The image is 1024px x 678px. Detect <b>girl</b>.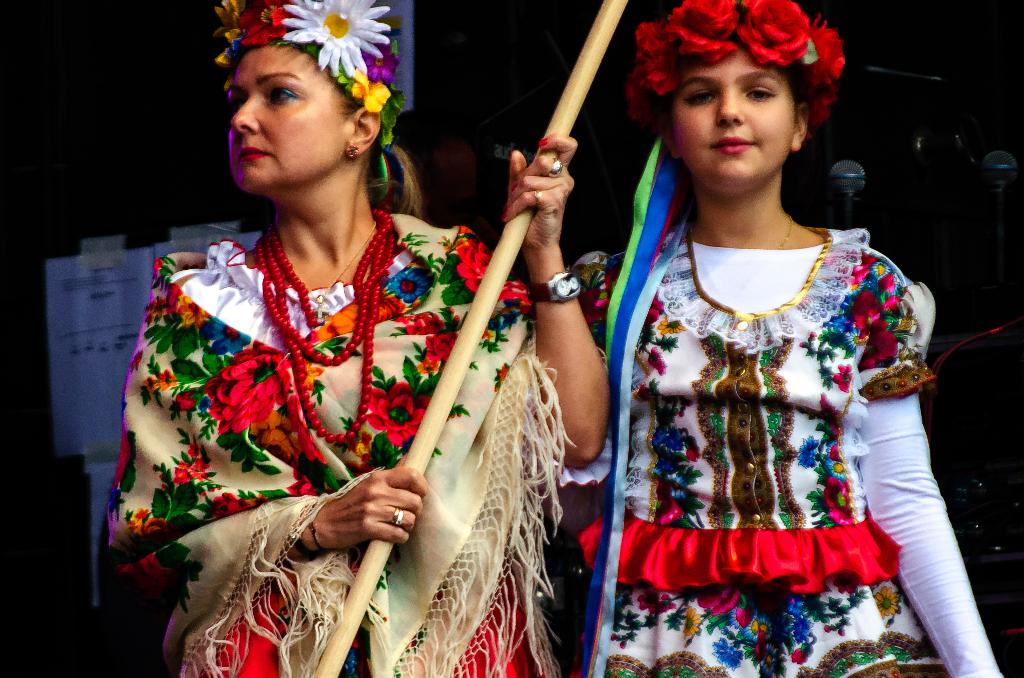
Detection: box(572, 0, 1005, 673).
